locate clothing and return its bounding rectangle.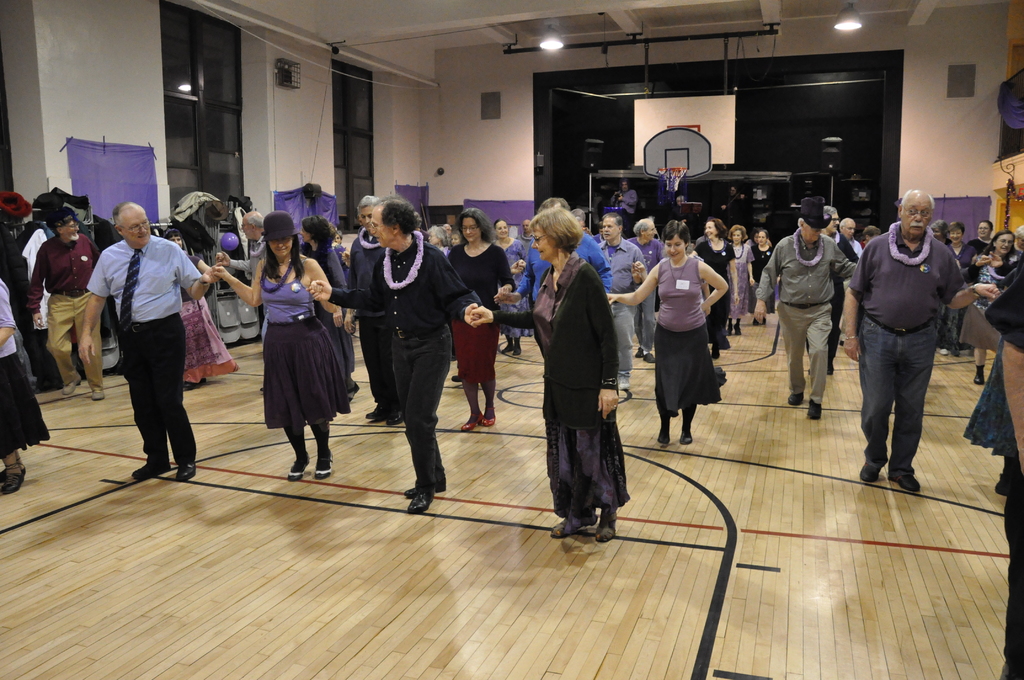
(left=489, top=253, right=623, bottom=527).
